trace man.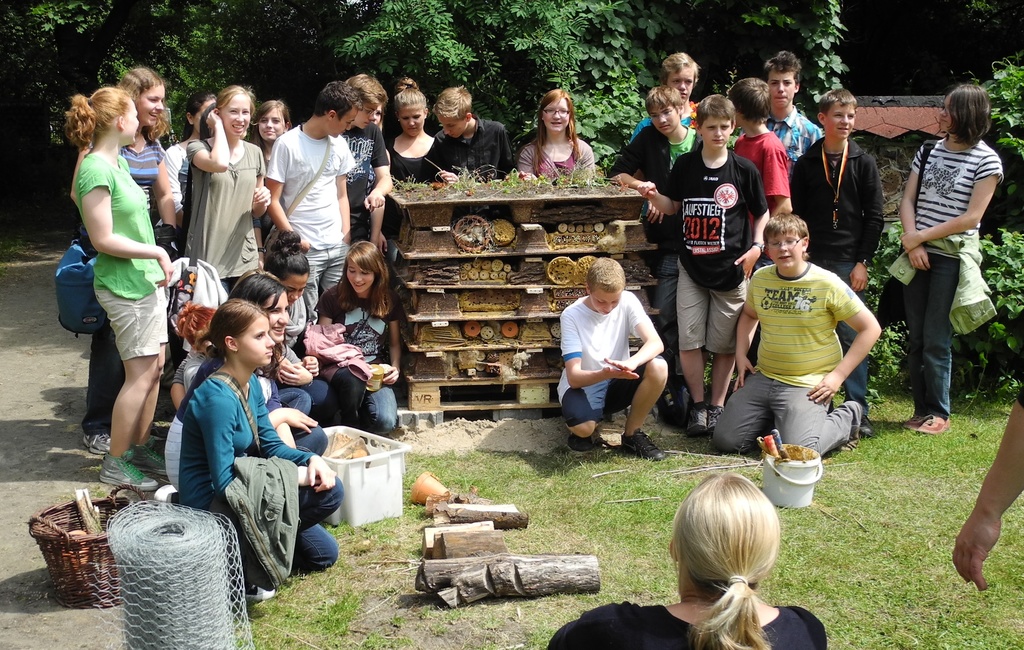
Traced to {"x1": 264, "y1": 77, "x2": 362, "y2": 321}.
